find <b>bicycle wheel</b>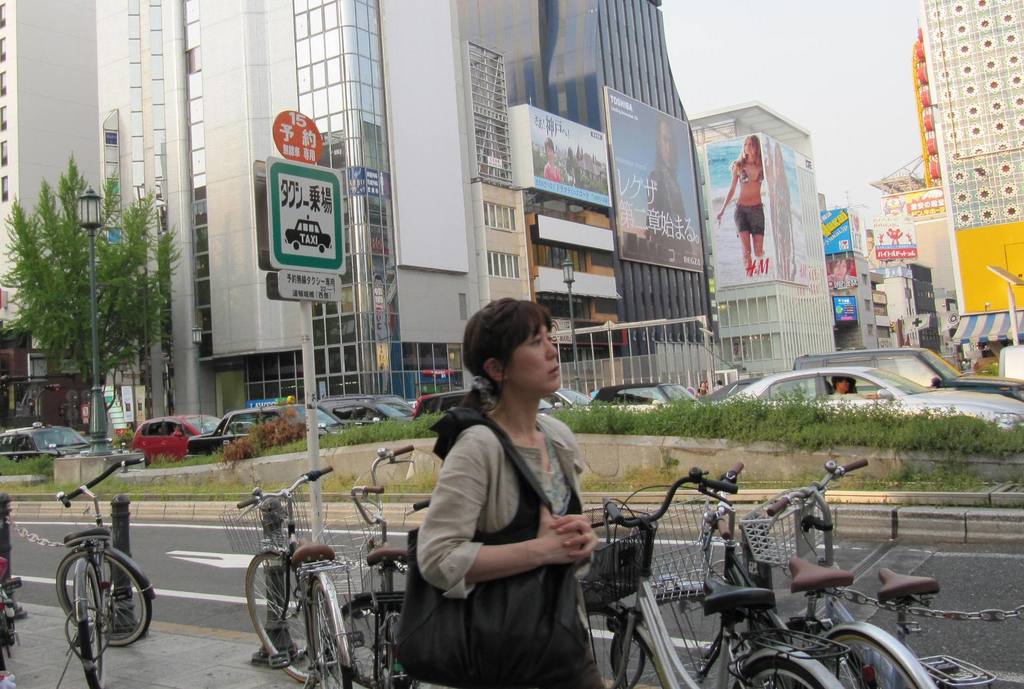
(0, 641, 2, 667)
